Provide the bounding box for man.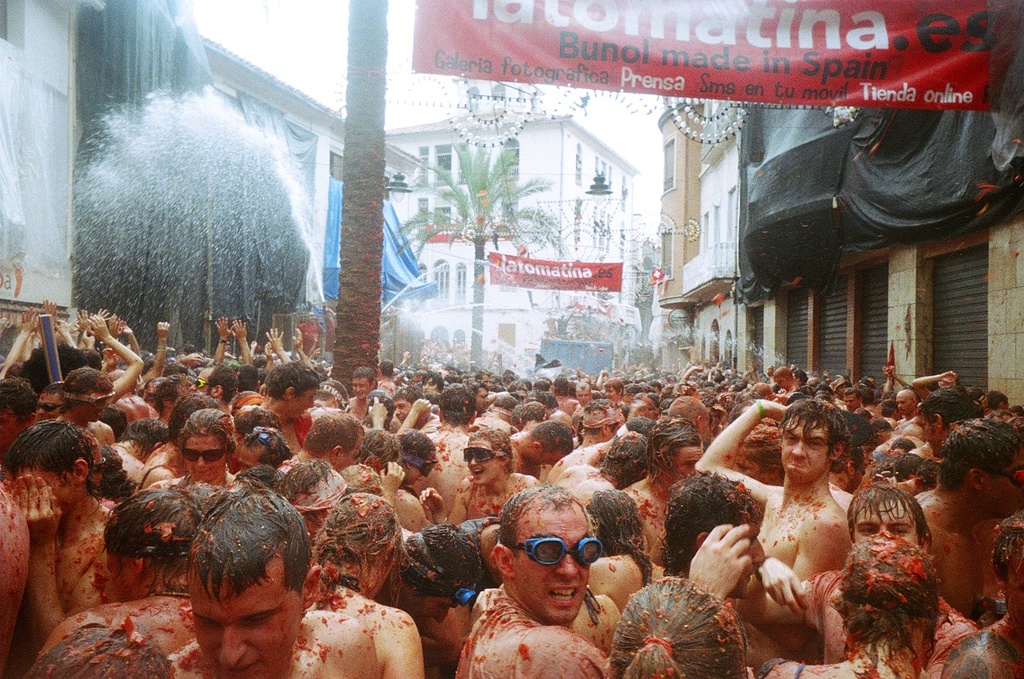
170/483/382/678.
